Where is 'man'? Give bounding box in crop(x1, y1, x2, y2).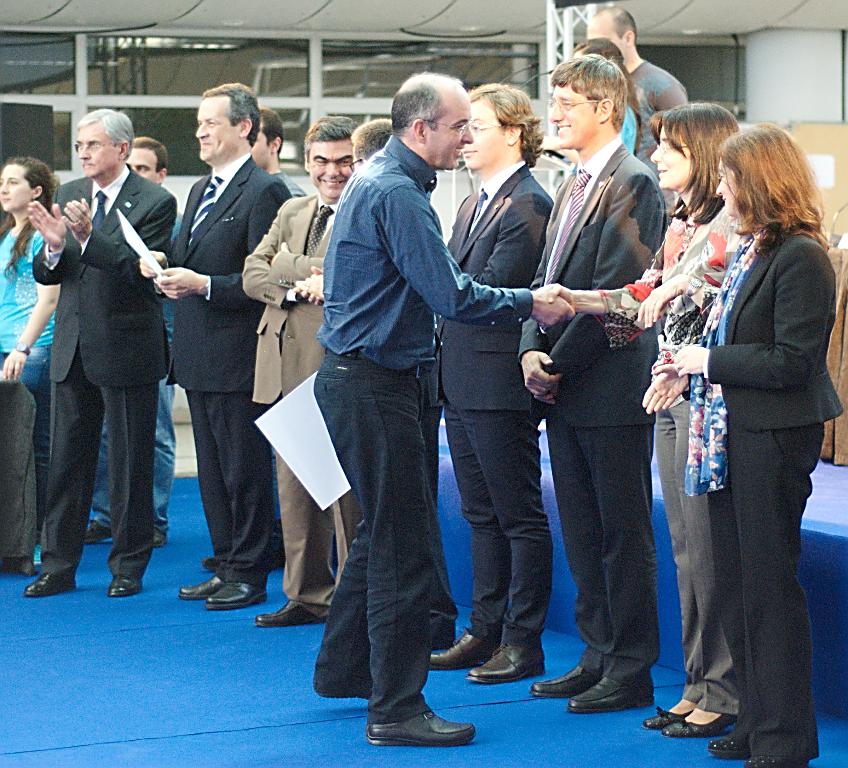
crop(22, 110, 185, 604).
